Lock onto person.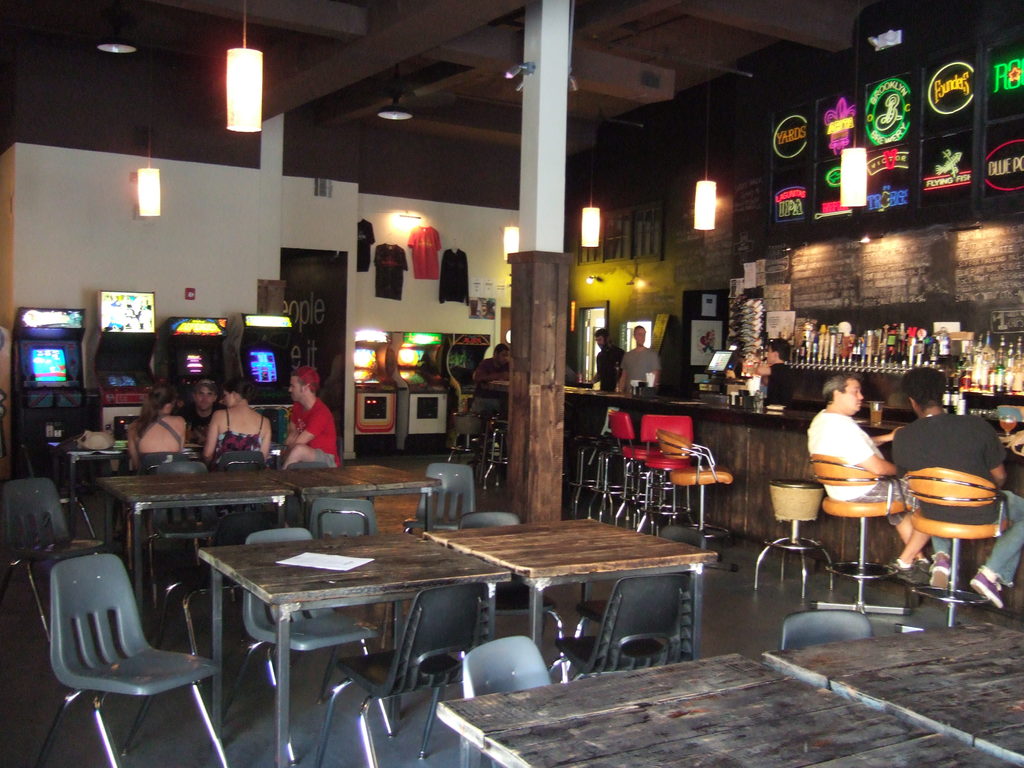
Locked: region(186, 376, 227, 444).
